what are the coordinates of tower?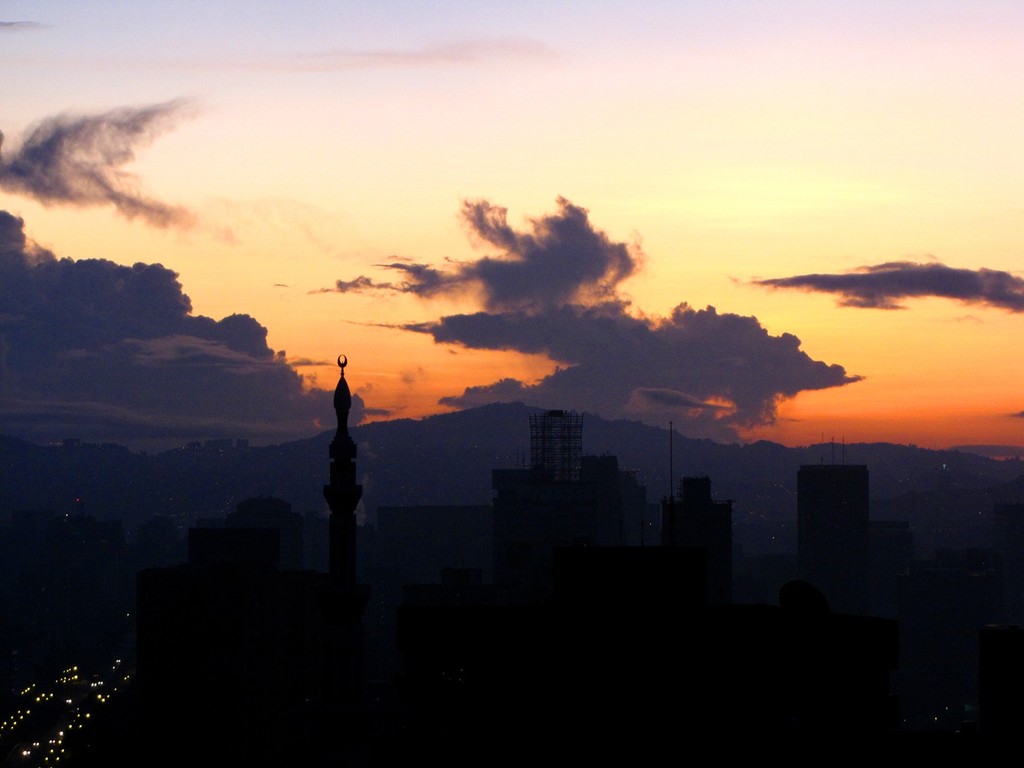
region(492, 454, 655, 602).
